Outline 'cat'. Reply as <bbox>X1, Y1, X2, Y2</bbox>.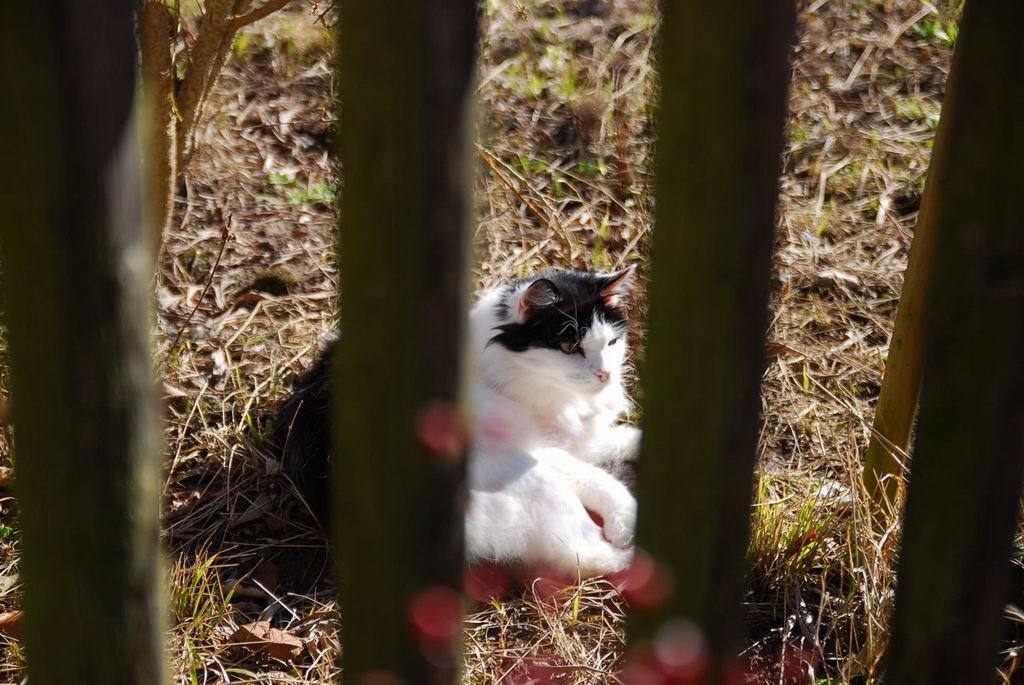
<bbox>265, 258, 643, 581</bbox>.
